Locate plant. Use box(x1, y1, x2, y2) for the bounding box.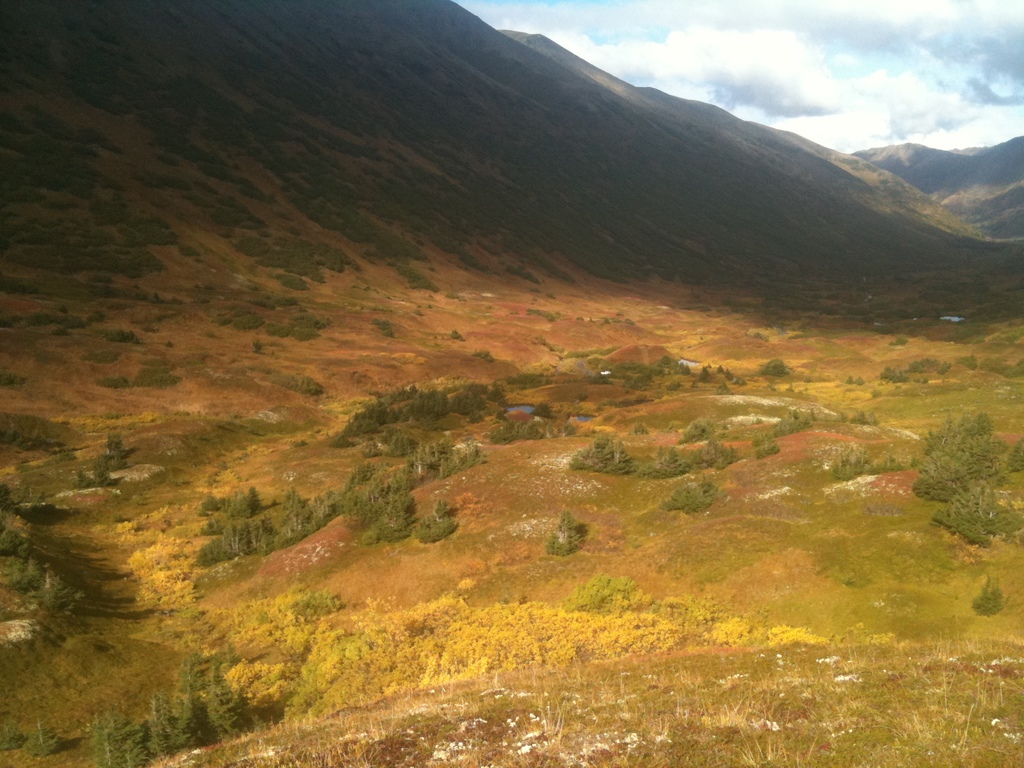
box(542, 514, 593, 562).
